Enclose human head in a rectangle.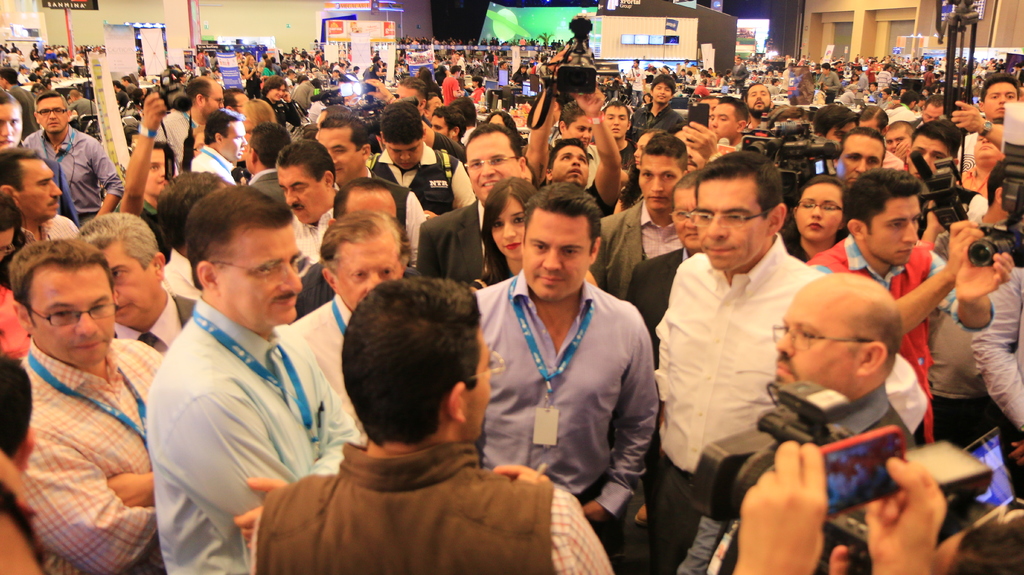
<bbox>0, 90, 22, 145</bbox>.
